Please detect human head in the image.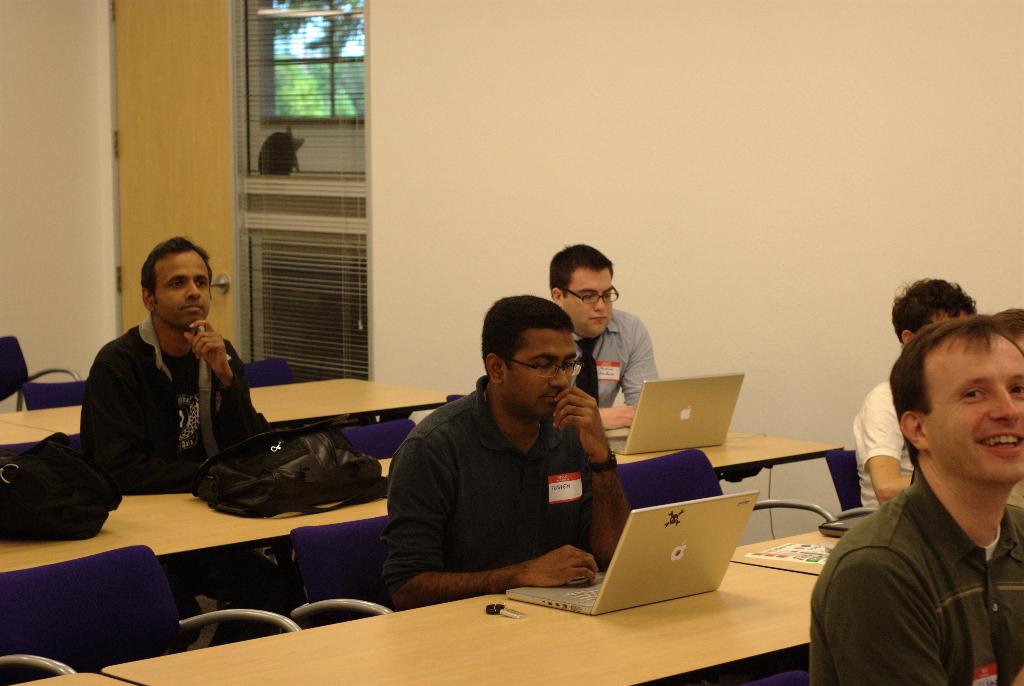
l=550, t=243, r=622, b=339.
